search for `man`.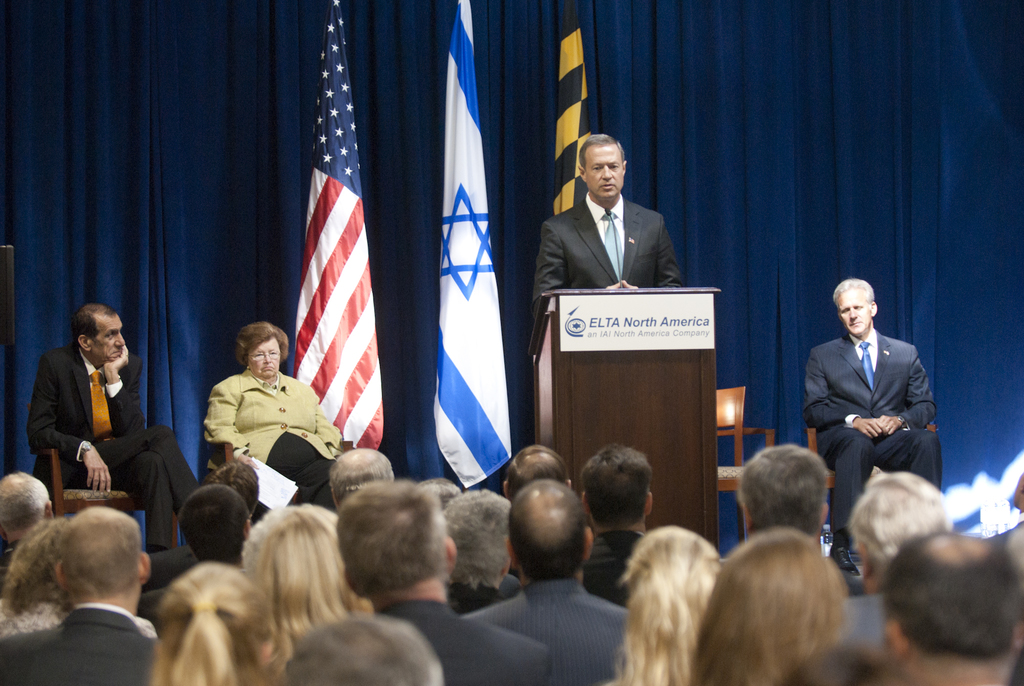
Found at locate(26, 300, 207, 555).
